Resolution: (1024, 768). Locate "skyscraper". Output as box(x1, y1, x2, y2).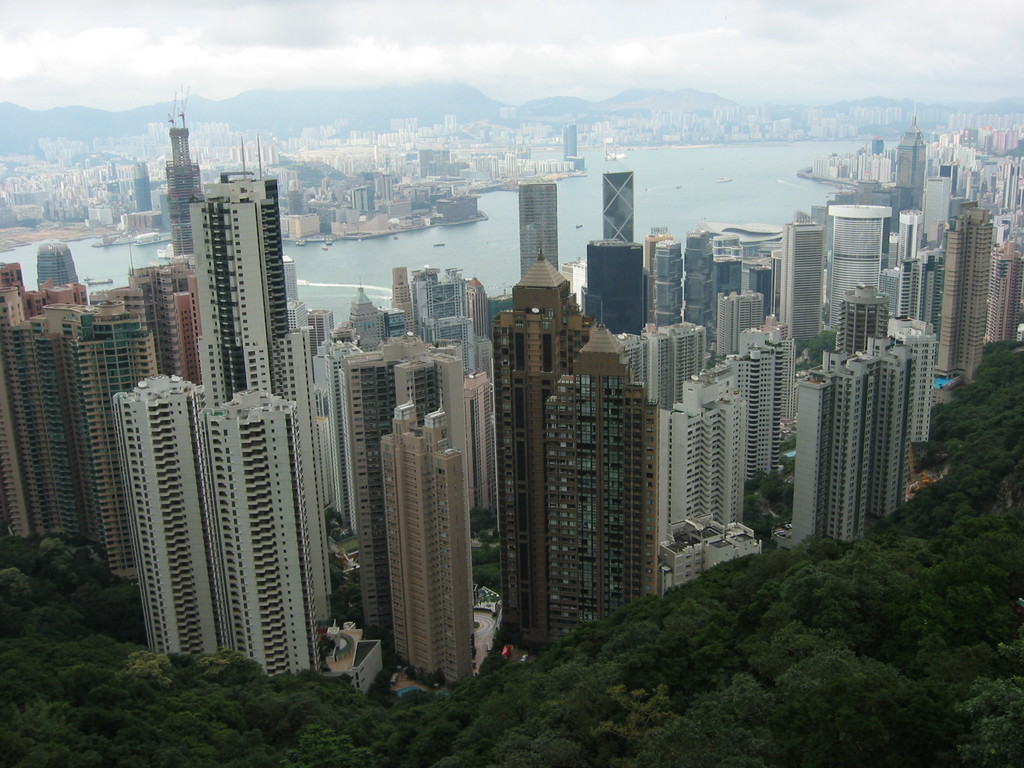
box(890, 98, 924, 209).
